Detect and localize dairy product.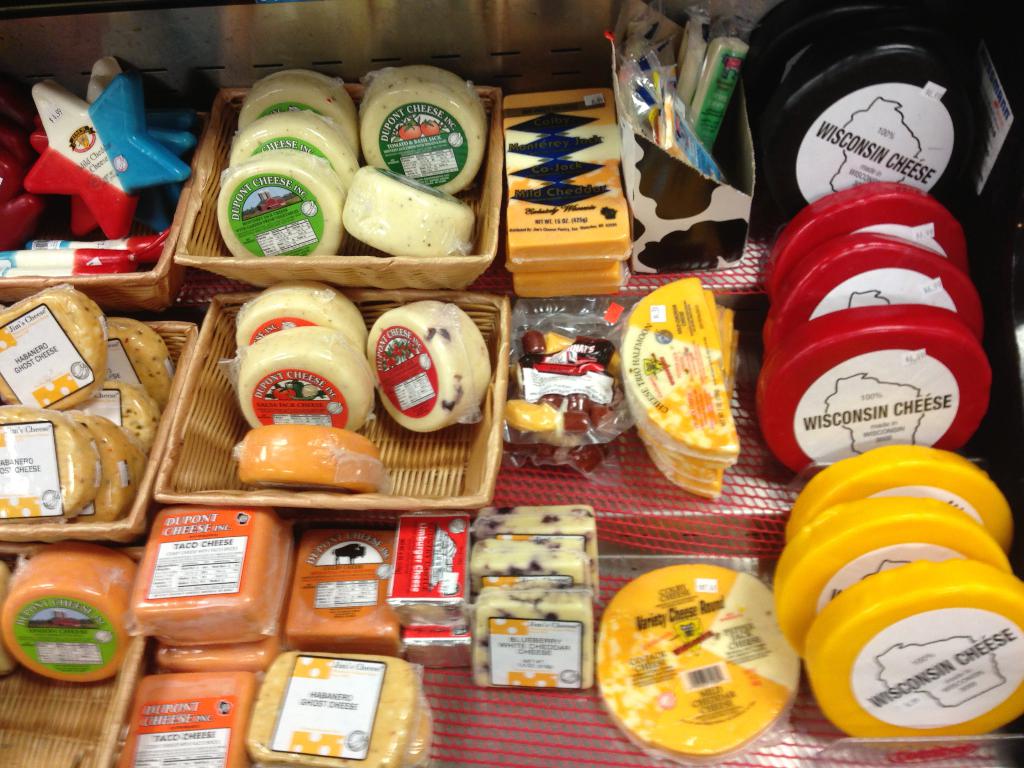
Localized at [0,412,97,523].
